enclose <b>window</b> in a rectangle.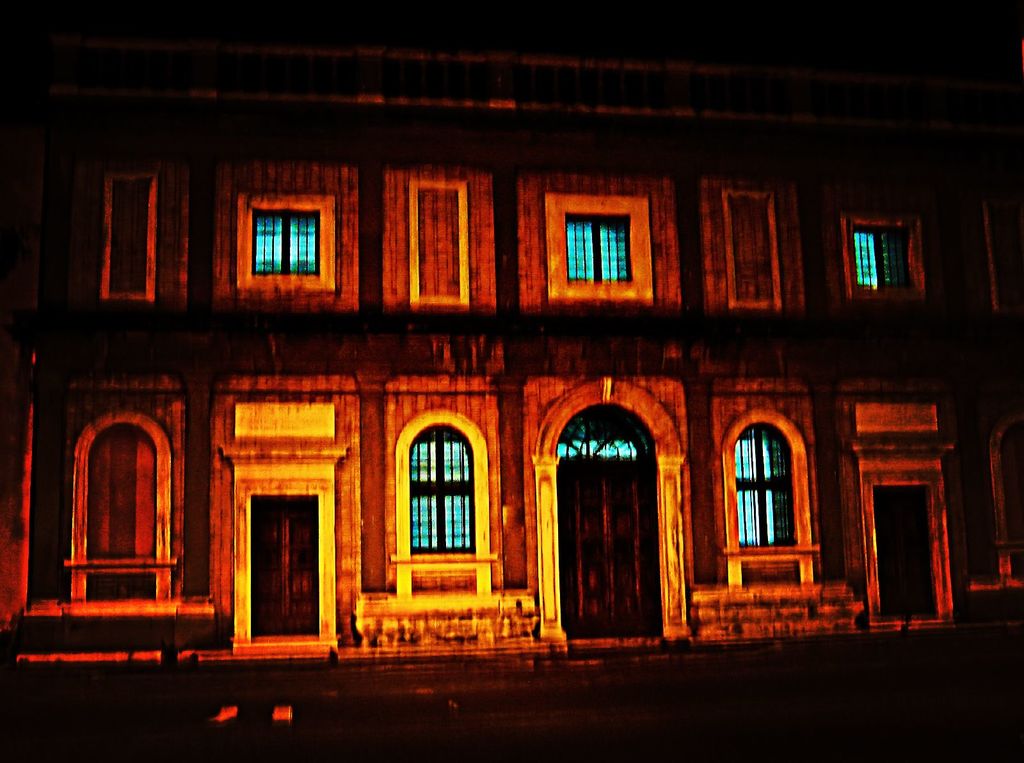
843,216,938,309.
